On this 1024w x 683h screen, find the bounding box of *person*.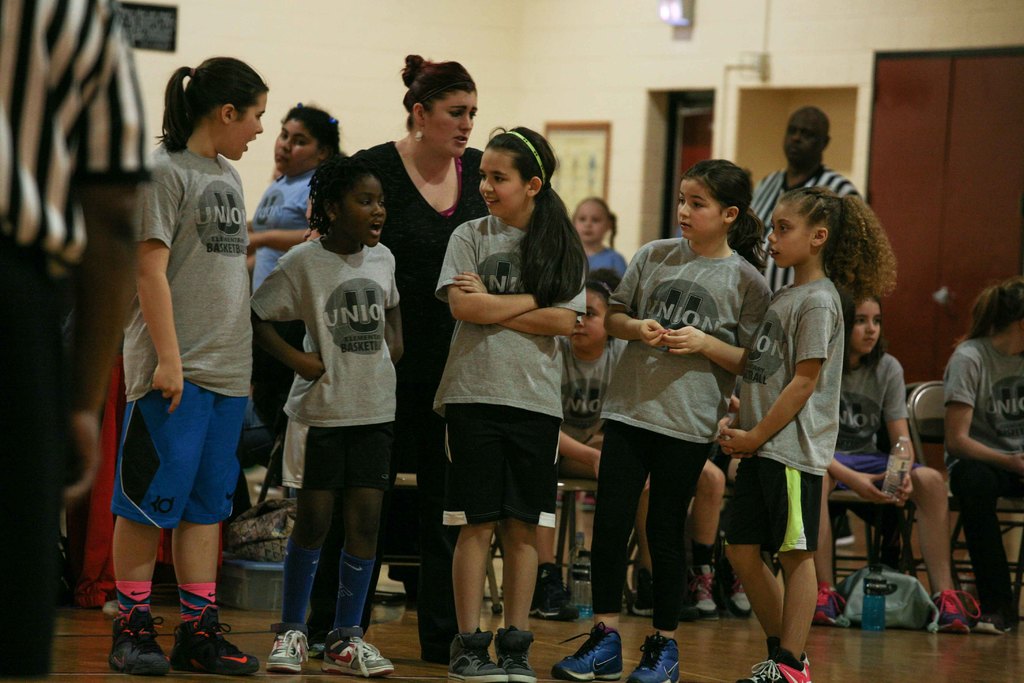
Bounding box: box=[263, 124, 403, 681].
